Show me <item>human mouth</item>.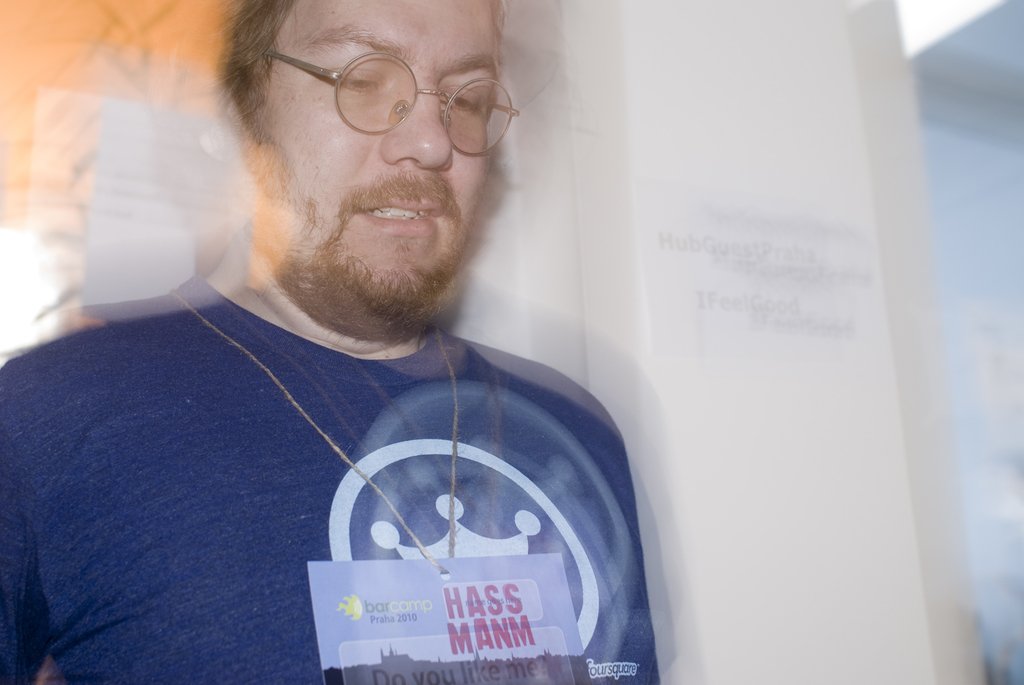
<item>human mouth</item> is here: {"x1": 342, "y1": 178, "x2": 456, "y2": 249}.
